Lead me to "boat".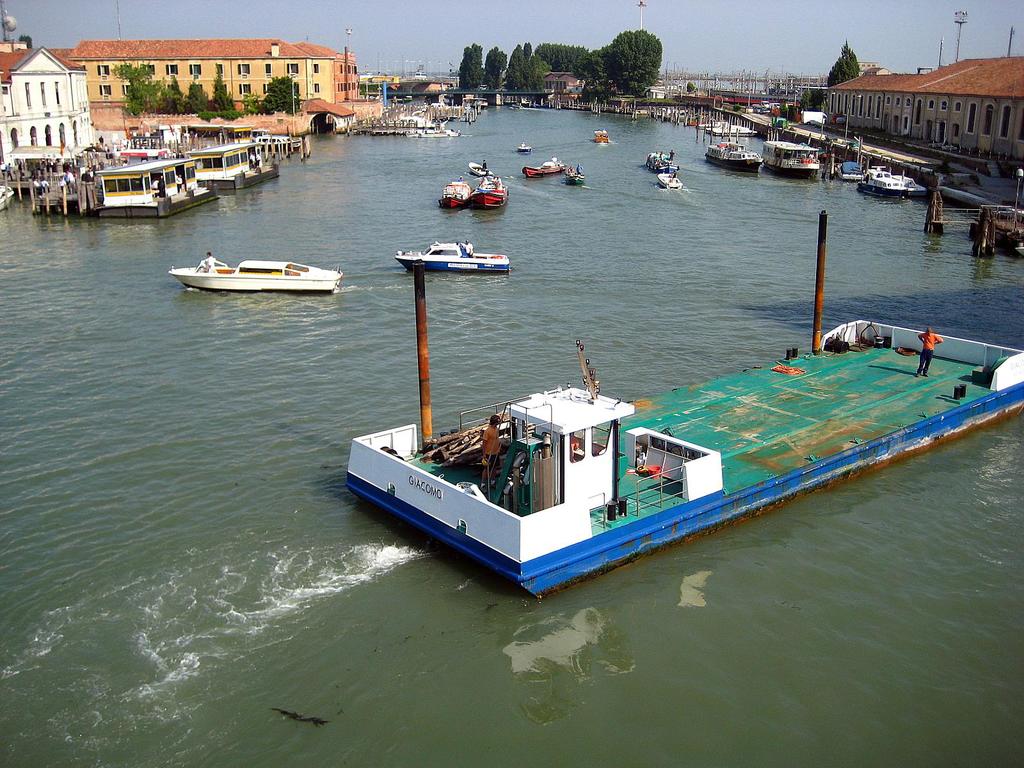
Lead to <bbox>705, 141, 764, 173</bbox>.
